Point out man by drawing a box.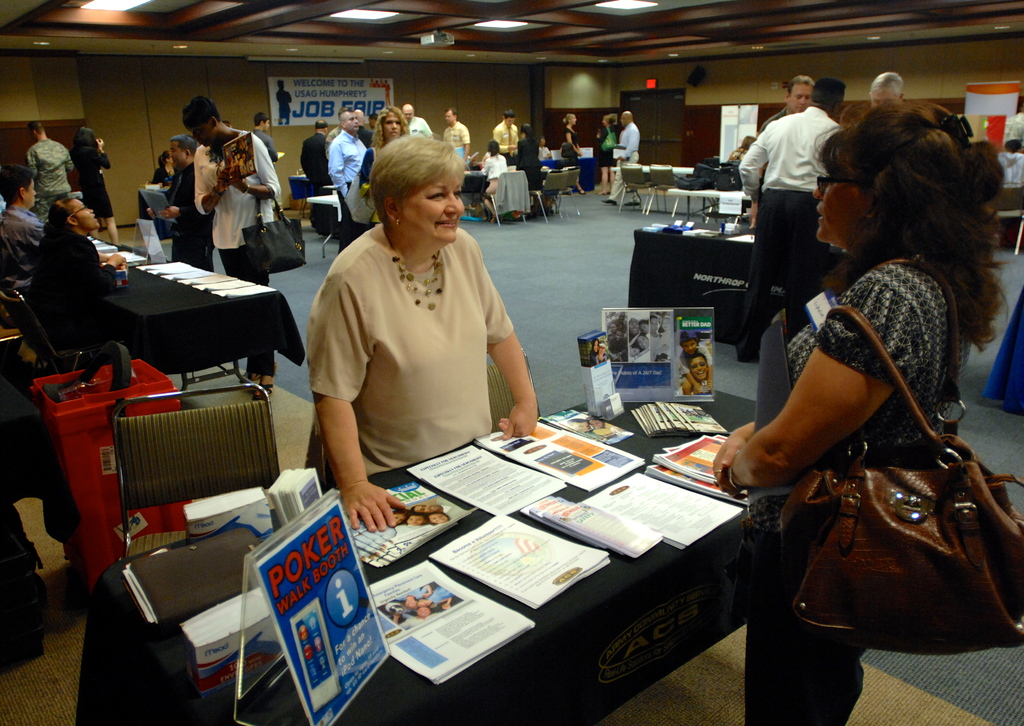
BBox(442, 104, 467, 163).
